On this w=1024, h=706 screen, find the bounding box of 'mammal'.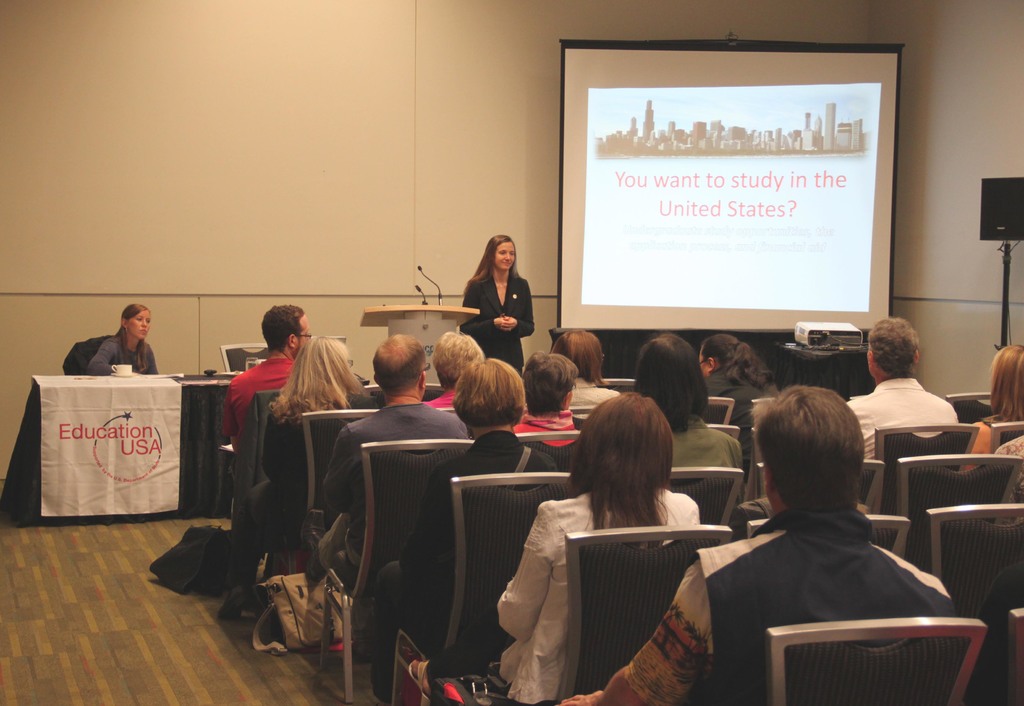
Bounding box: bbox(636, 330, 742, 476).
